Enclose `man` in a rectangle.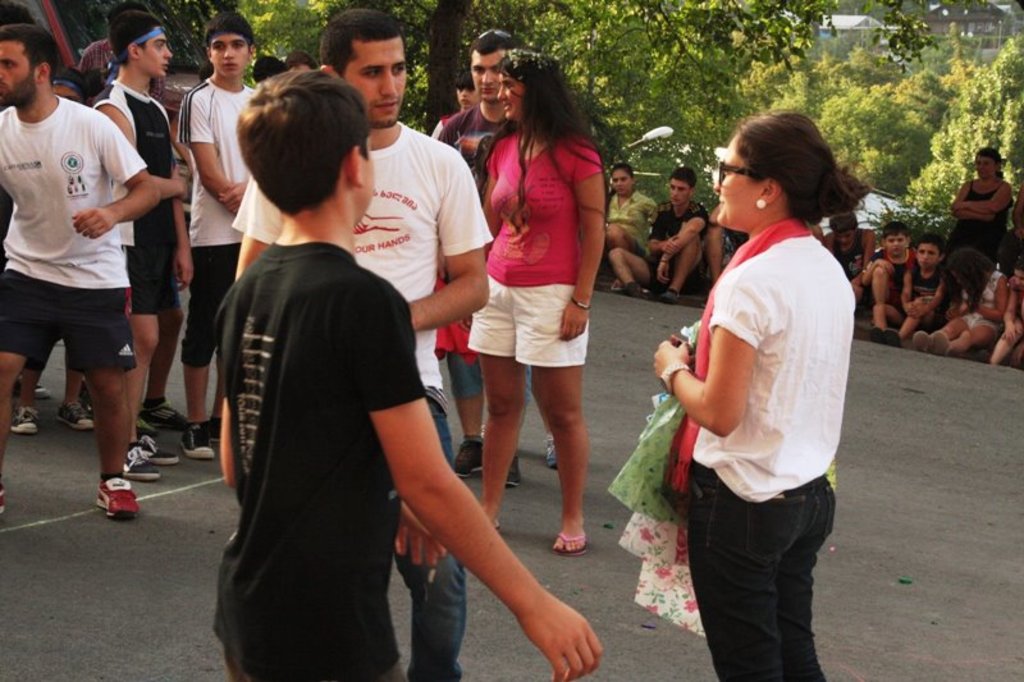
234, 10, 493, 681.
